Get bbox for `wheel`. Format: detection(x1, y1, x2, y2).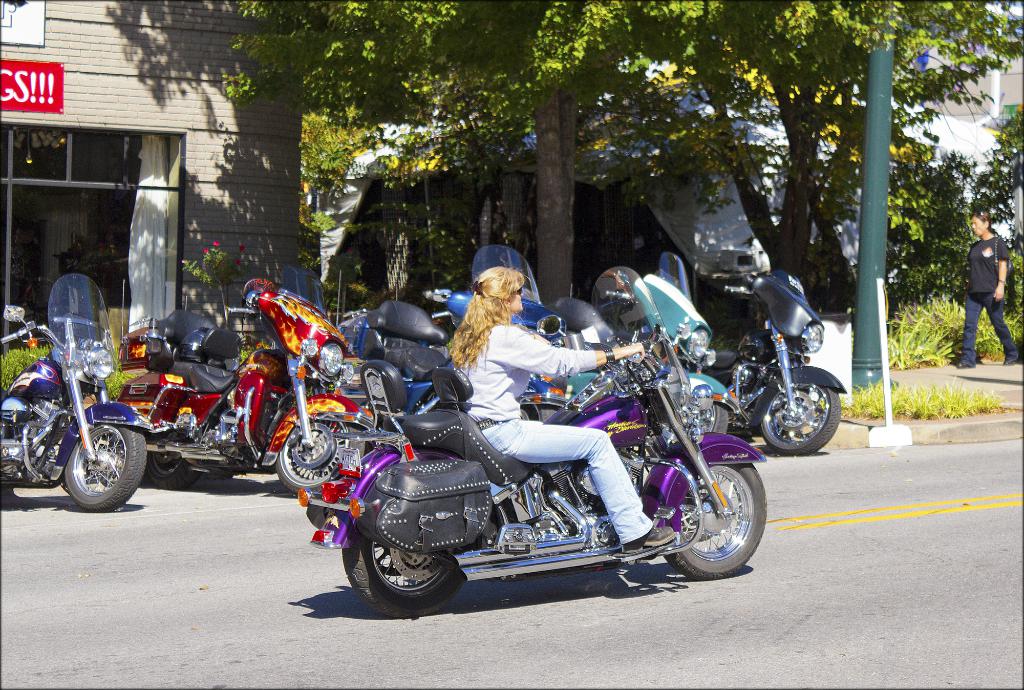
detection(341, 530, 481, 614).
